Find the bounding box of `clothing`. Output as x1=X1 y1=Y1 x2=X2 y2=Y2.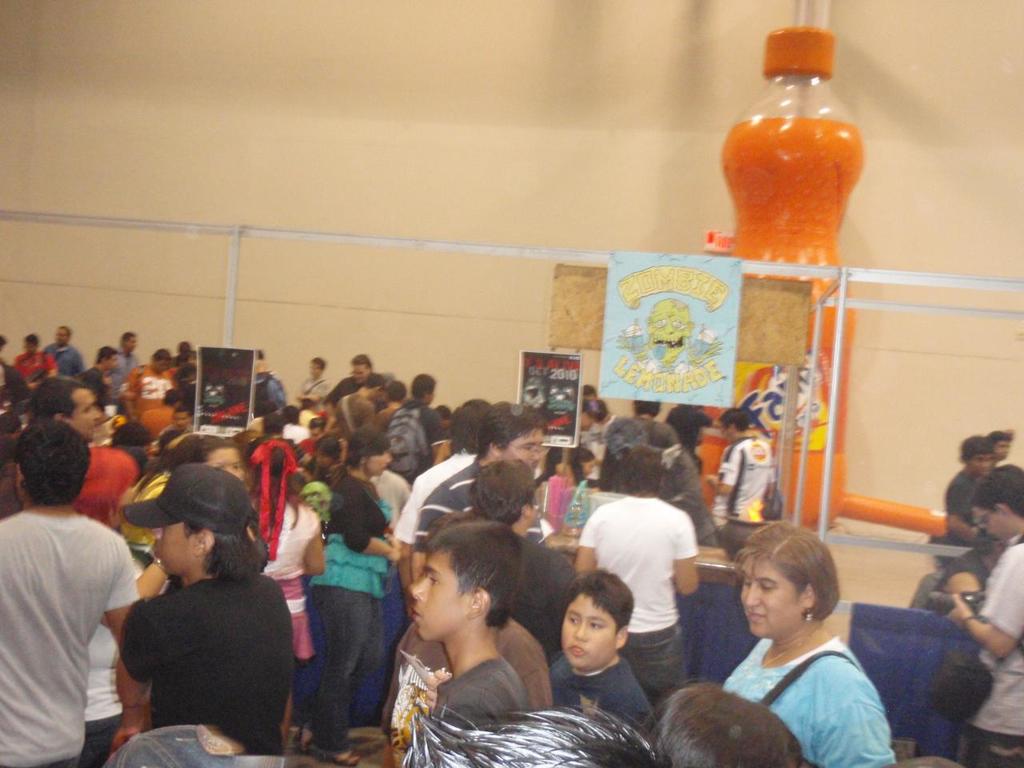
x1=511 y1=534 x2=578 y2=668.
